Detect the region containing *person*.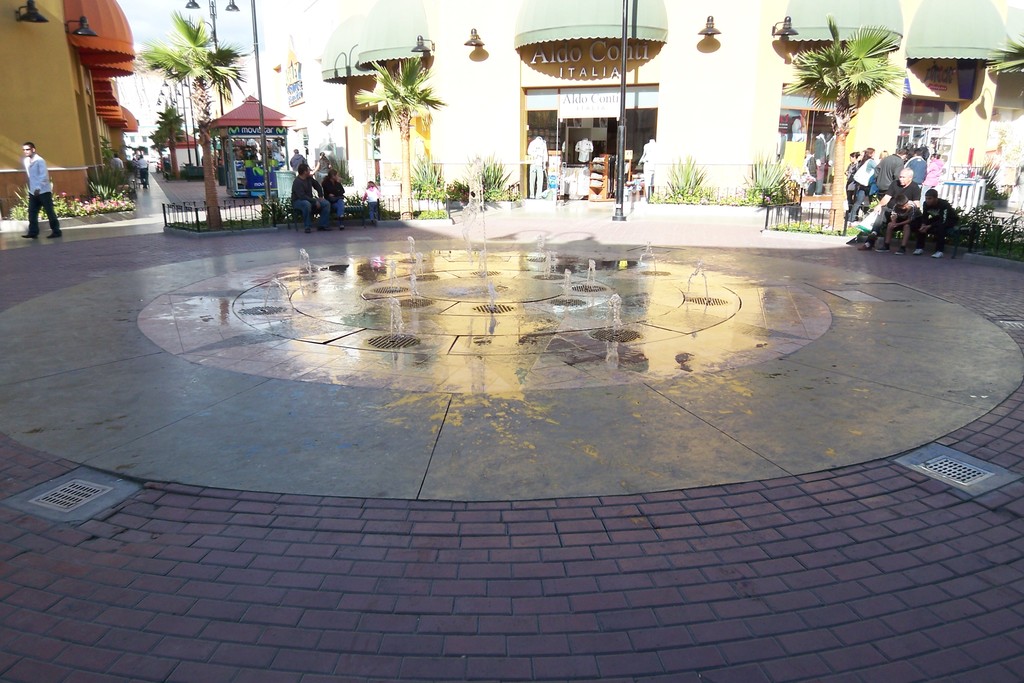
l=280, t=152, r=336, b=220.
